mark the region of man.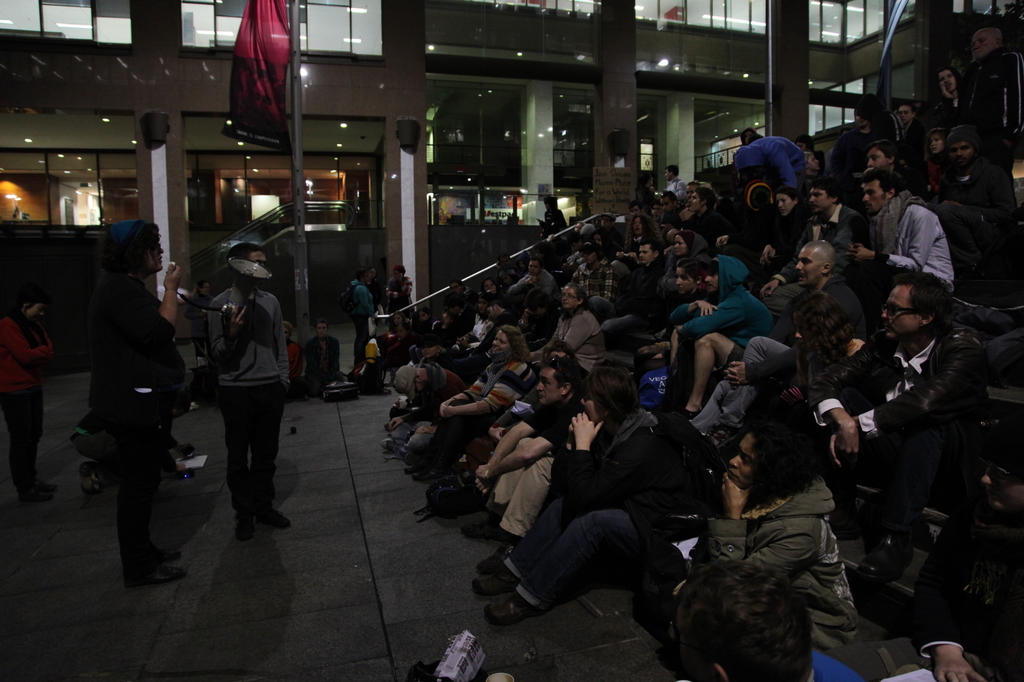
Region: <bbox>444, 300, 518, 388</bbox>.
